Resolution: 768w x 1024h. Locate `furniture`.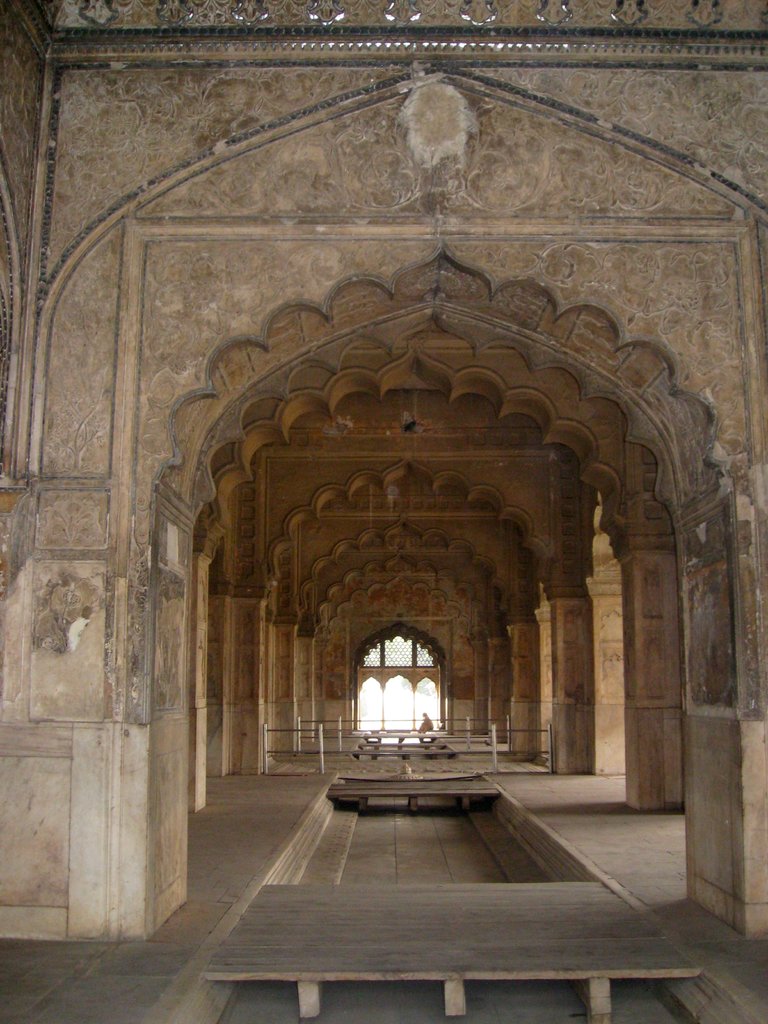
<box>362,744,436,749</box>.
